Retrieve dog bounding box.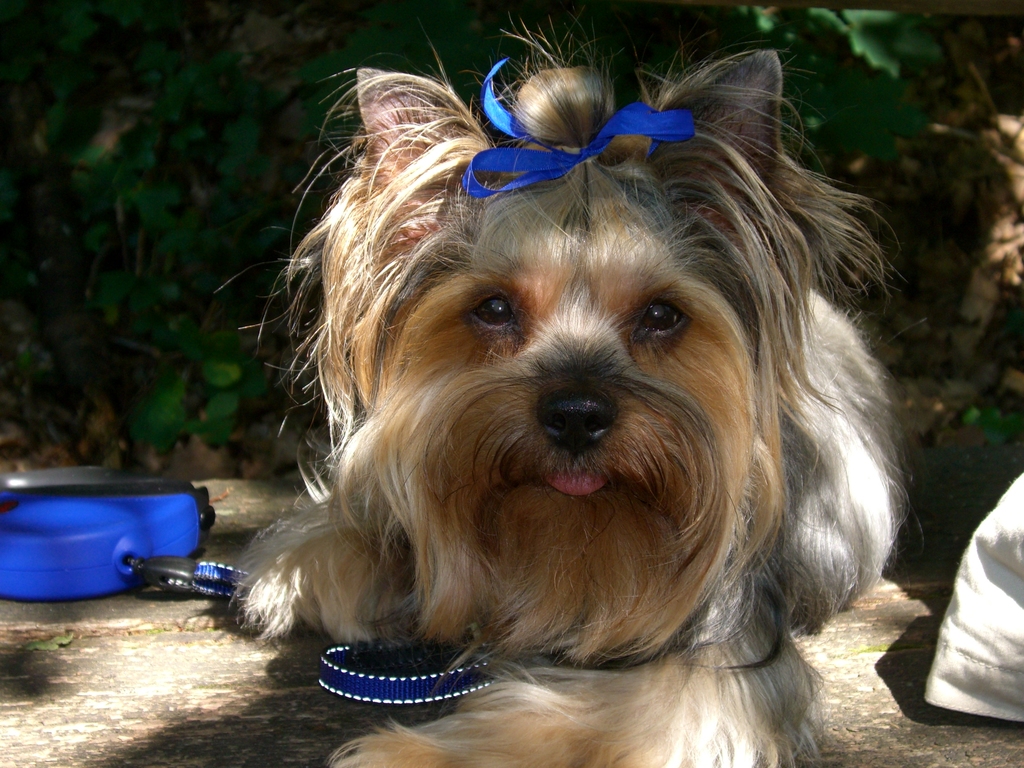
Bounding box: 210:4:927:767.
